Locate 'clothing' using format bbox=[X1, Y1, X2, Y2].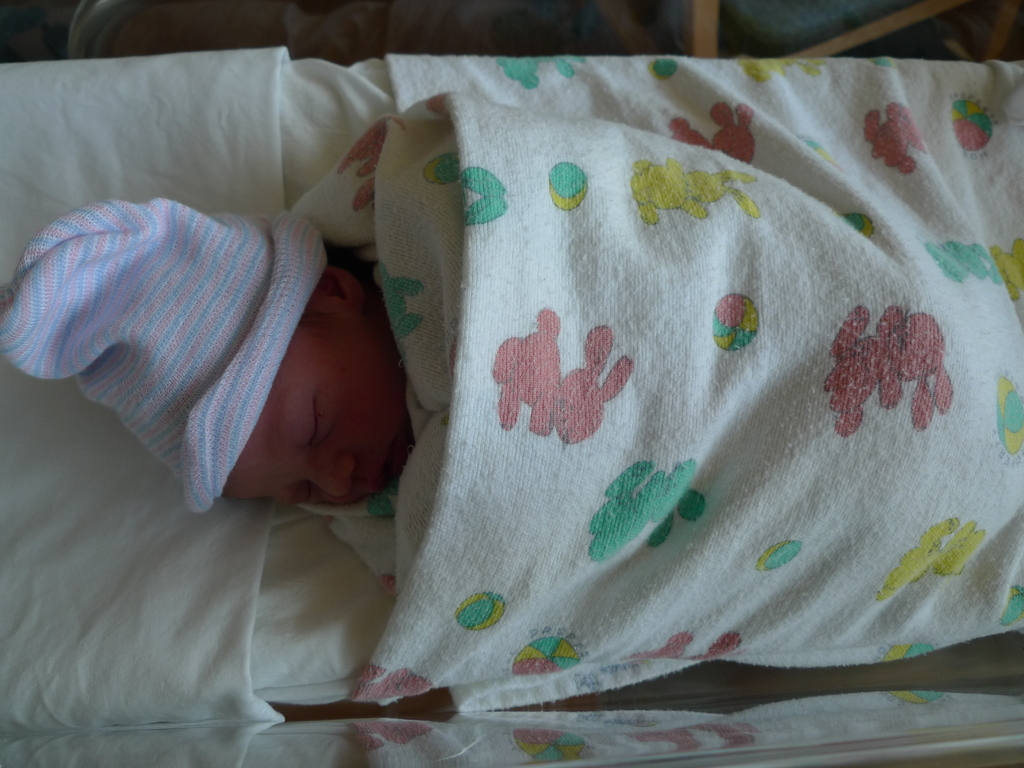
bbox=[67, 41, 1023, 719].
